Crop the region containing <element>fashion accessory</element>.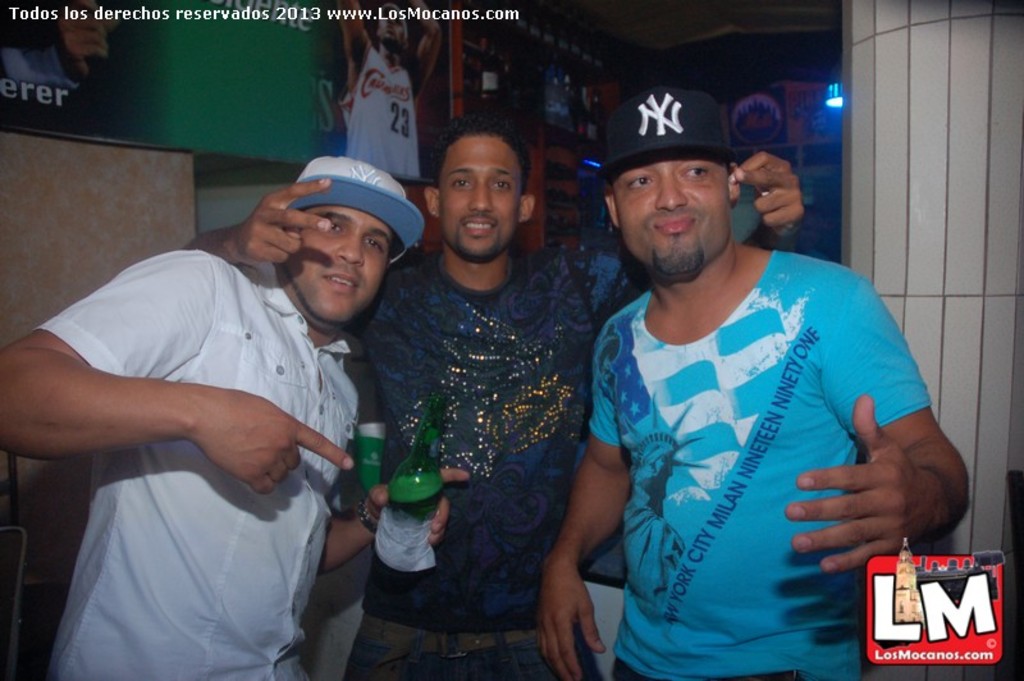
Crop region: x1=602, y1=87, x2=735, y2=174.
